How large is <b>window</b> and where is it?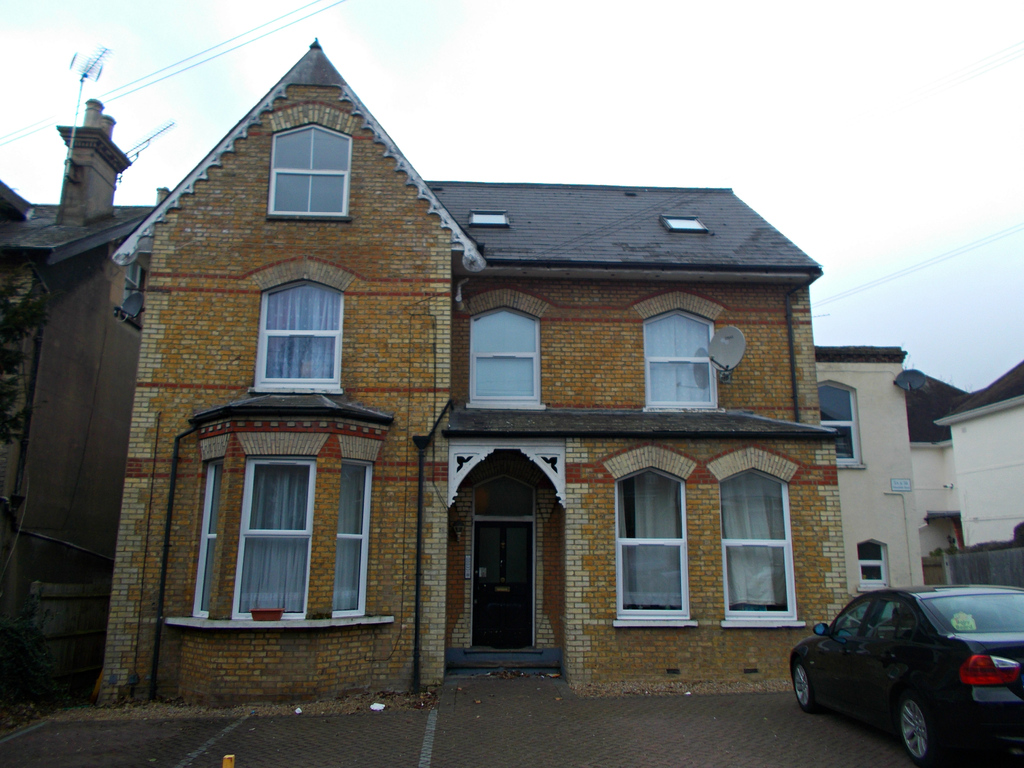
Bounding box: 820, 383, 872, 474.
